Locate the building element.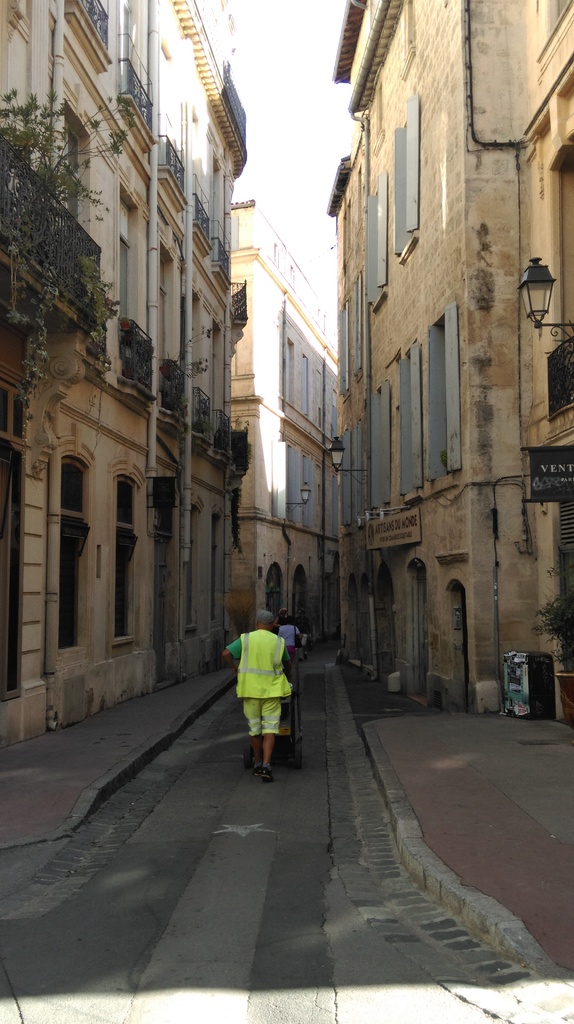
Element bbox: BBox(318, 0, 573, 735).
